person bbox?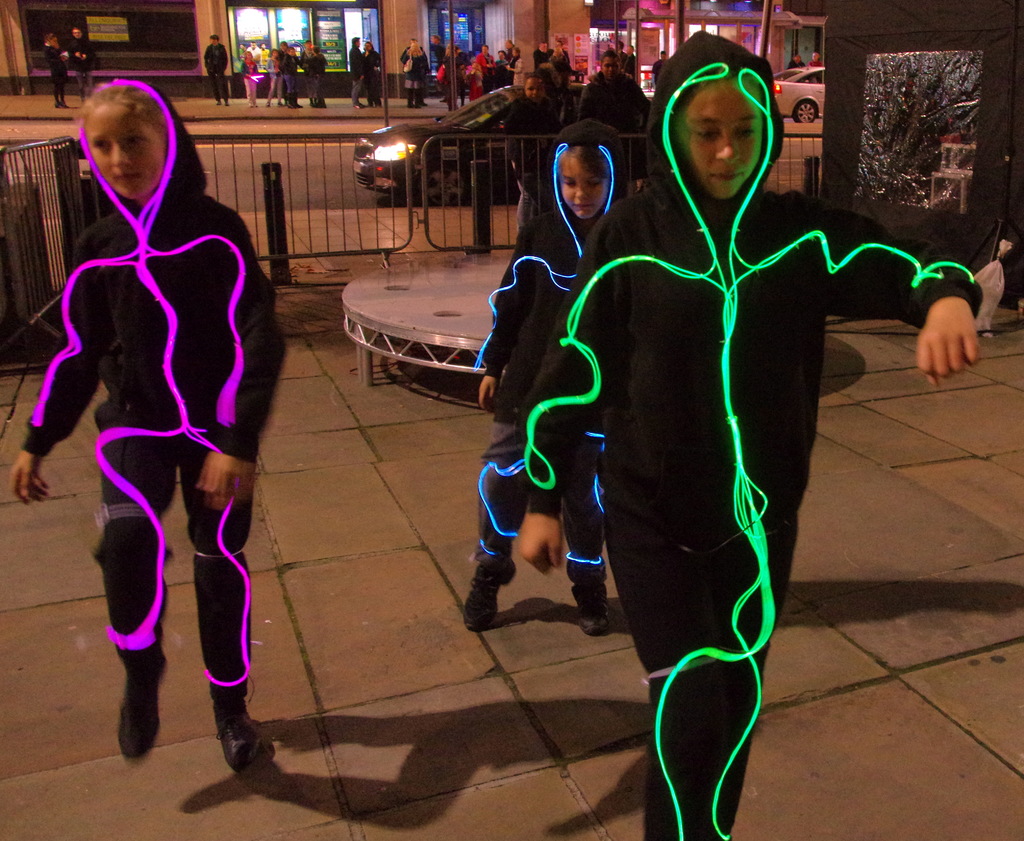
(495, 72, 572, 225)
